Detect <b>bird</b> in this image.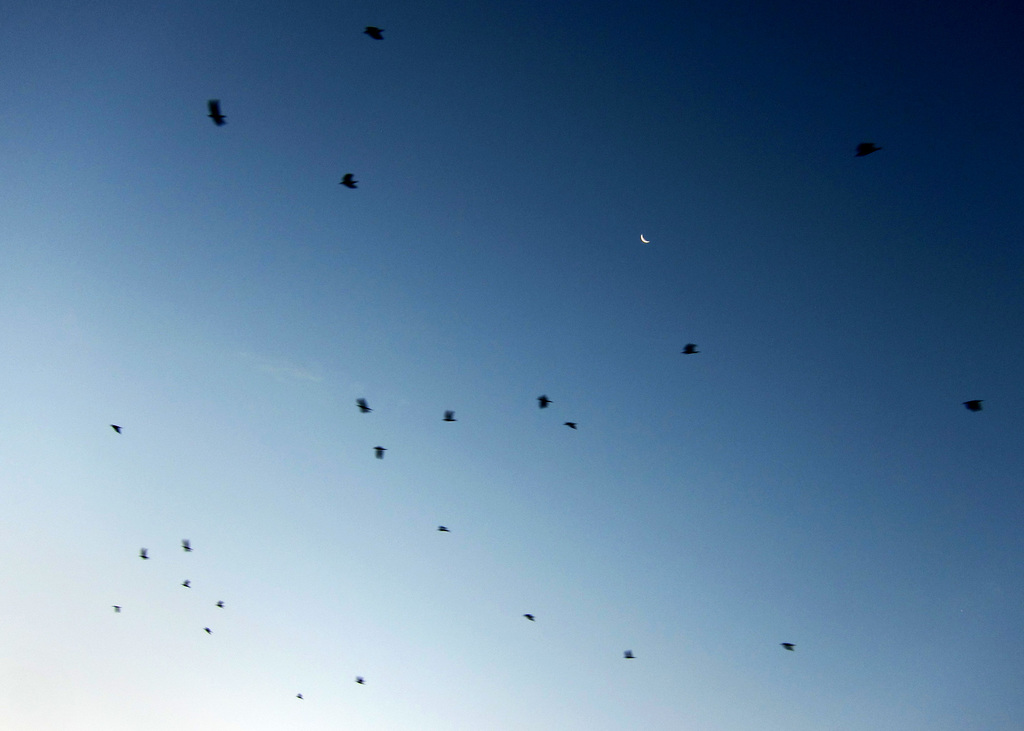
Detection: rect(435, 522, 451, 533).
